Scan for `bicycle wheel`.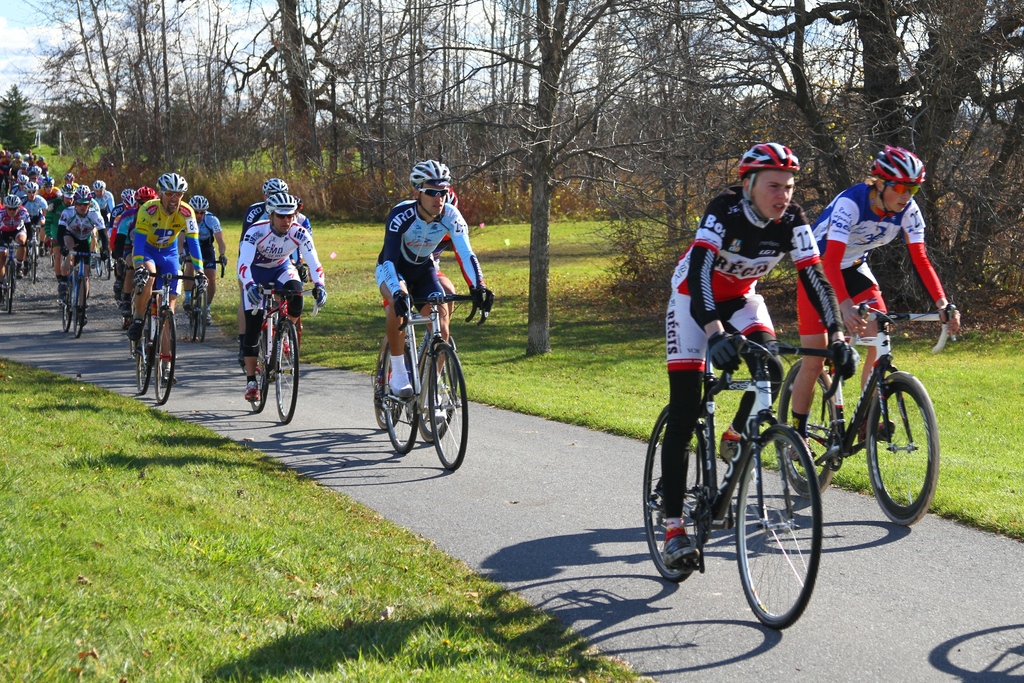
Scan result: 69/278/86/339.
